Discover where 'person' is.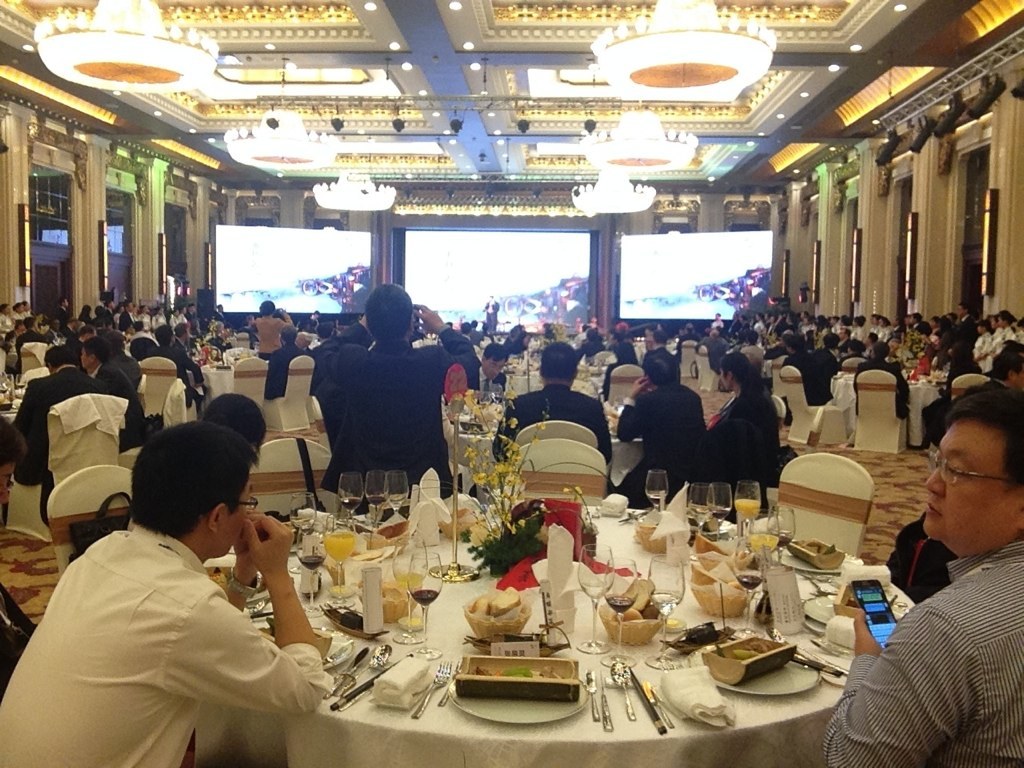
Discovered at left=11, top=339, right=109, bottom=480.
